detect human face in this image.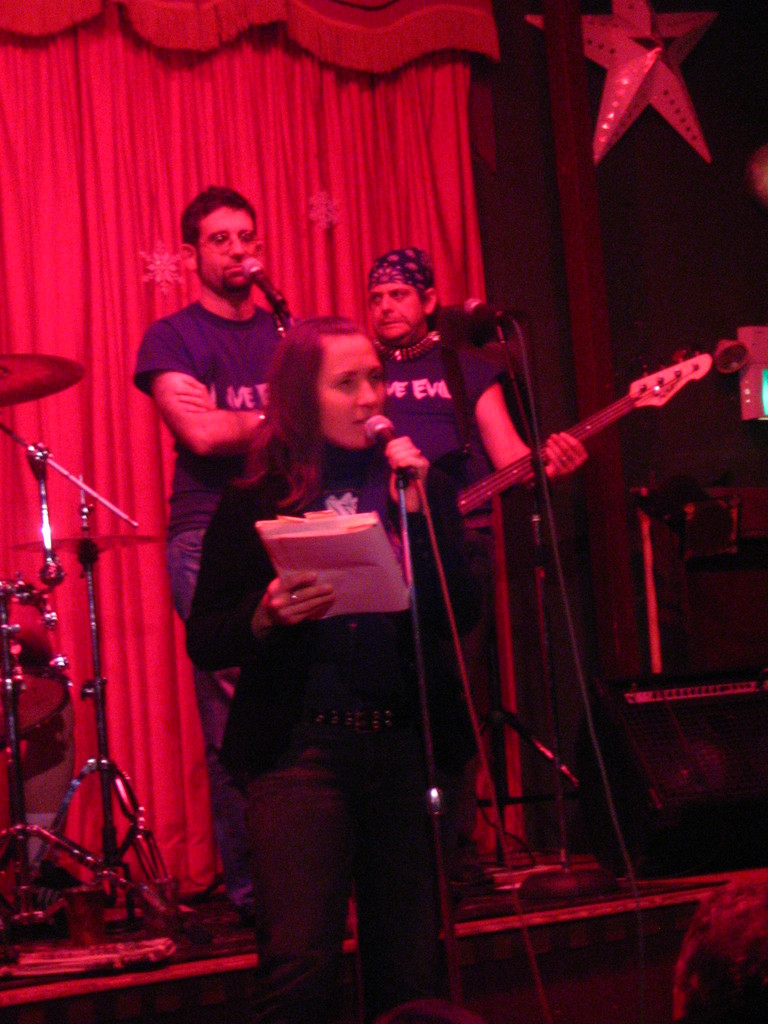
Detection: <box>371,279,429,335</box>.
